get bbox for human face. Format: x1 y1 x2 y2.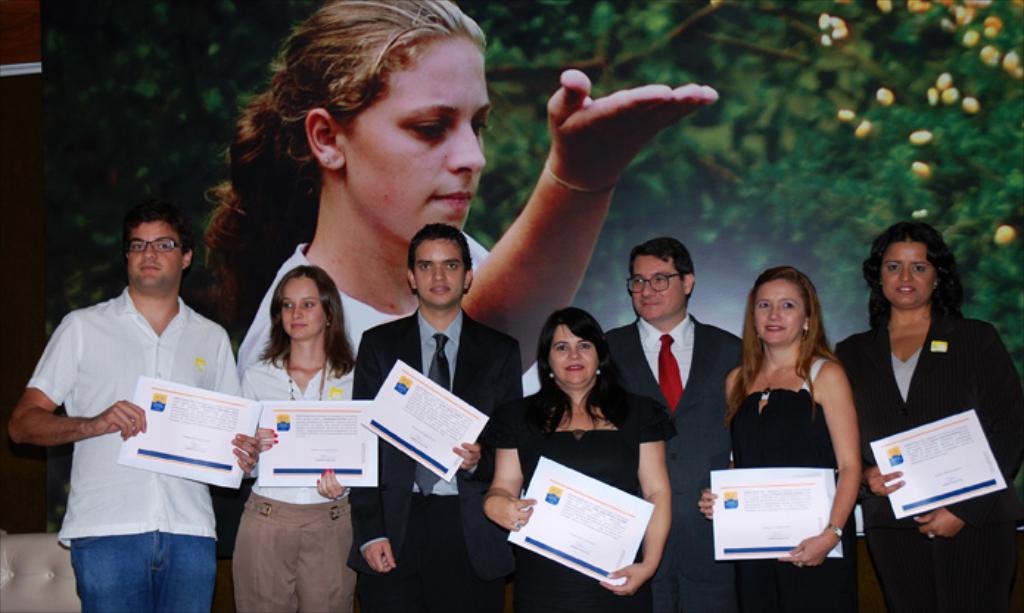
340 22 486 245.
